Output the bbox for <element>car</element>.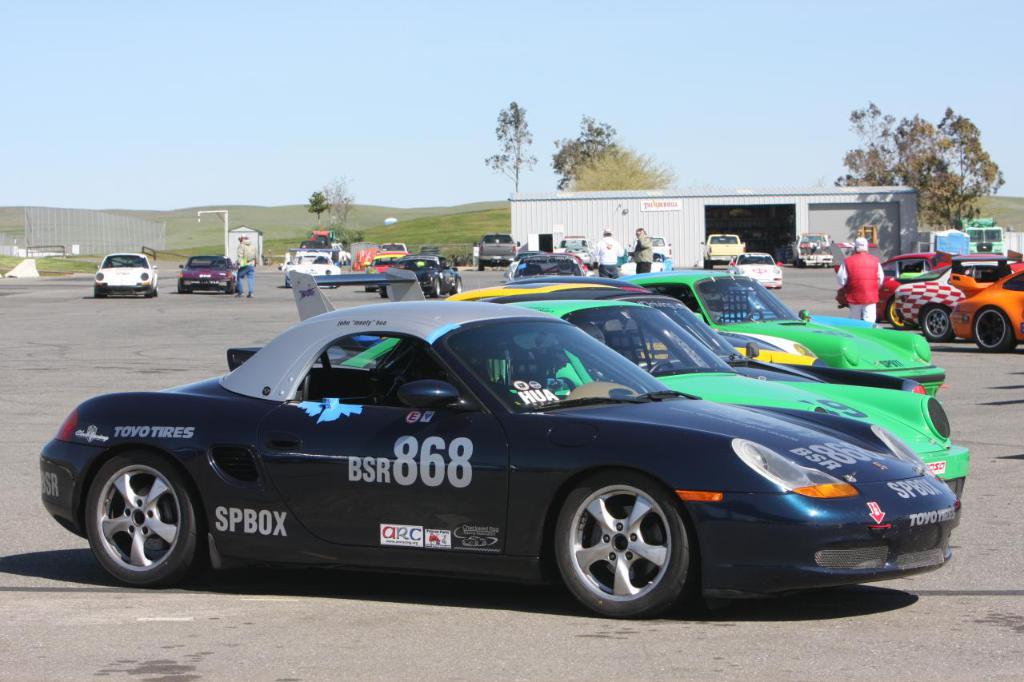
l=734, t=253, r=783, b=297.
